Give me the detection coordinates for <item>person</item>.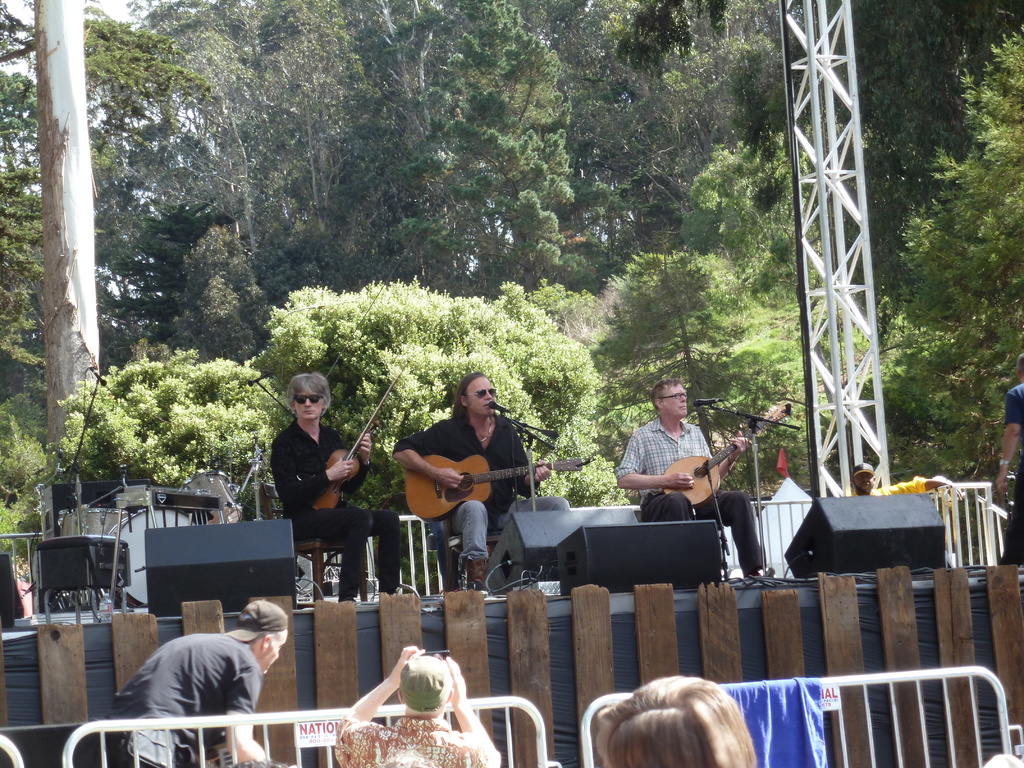
detection(271, 372, 411, 603).
